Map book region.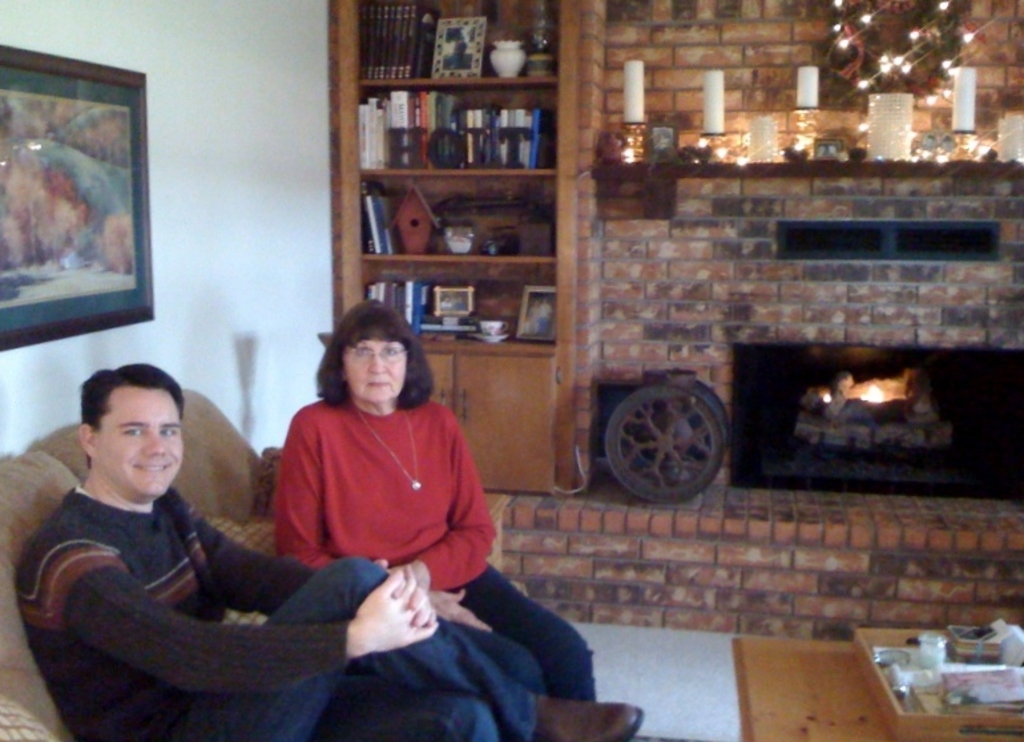
Mapped to x1=384, y1=88, x2=414, y2=170.
